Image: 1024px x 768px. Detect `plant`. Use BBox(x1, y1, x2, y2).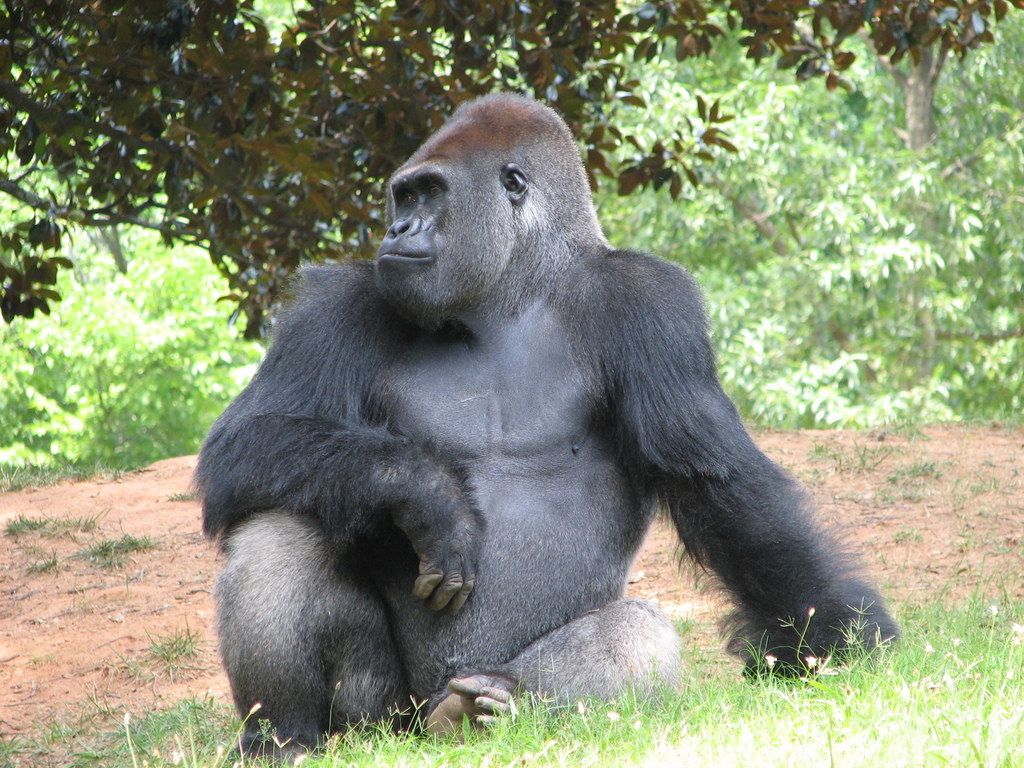
BBox(168, 488, 195, 503).
